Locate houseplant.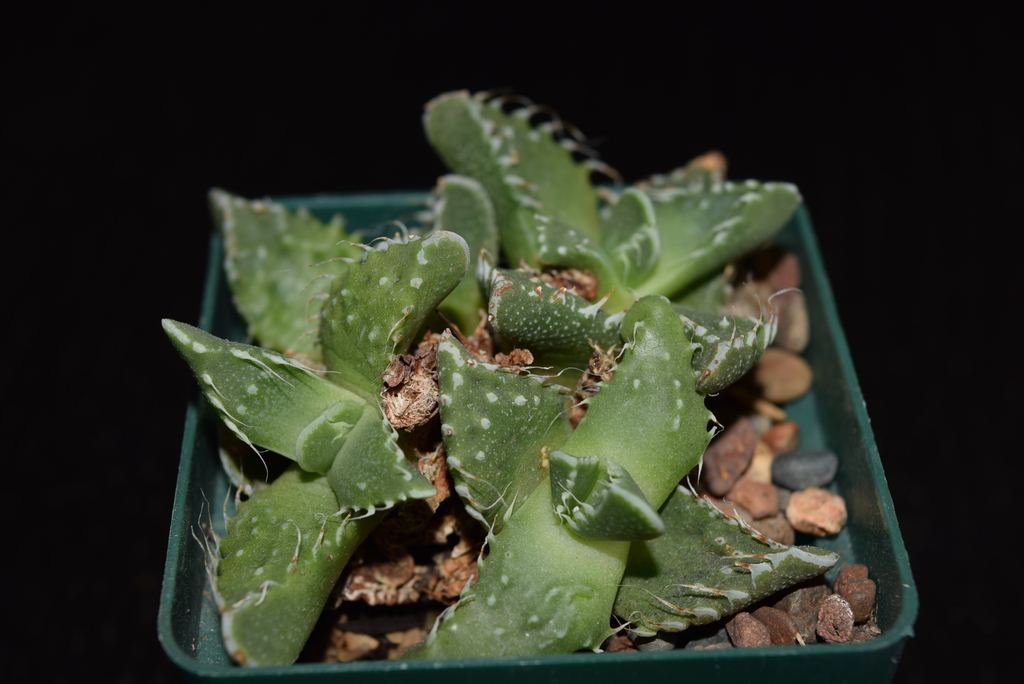
Bounding box: 122:55:964:683.
